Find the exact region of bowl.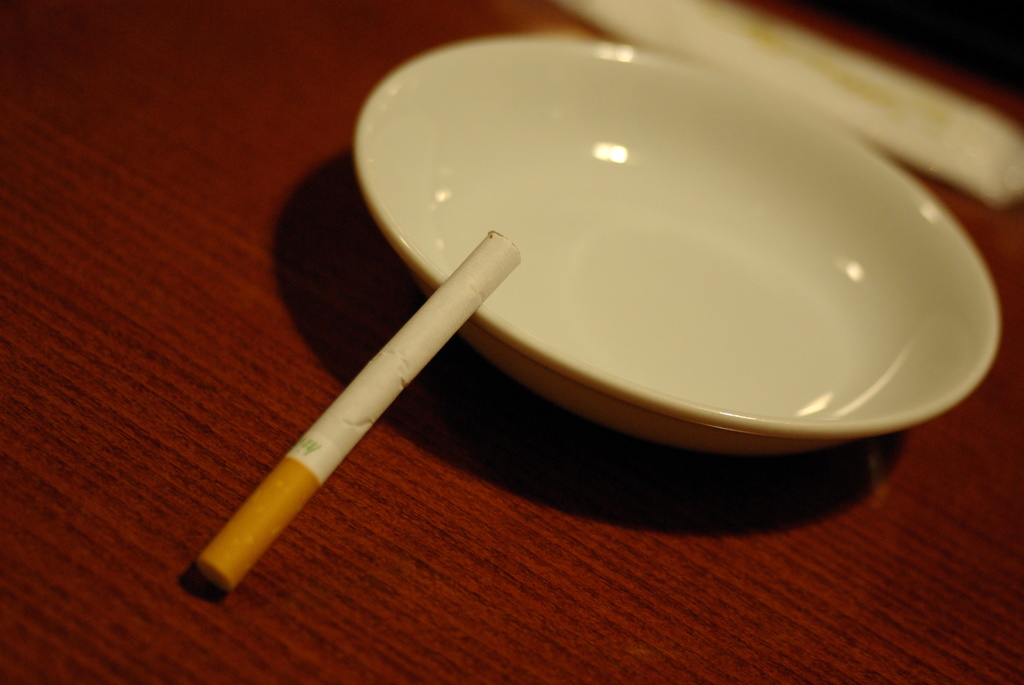
Exact region: 353:56:1003:447.
